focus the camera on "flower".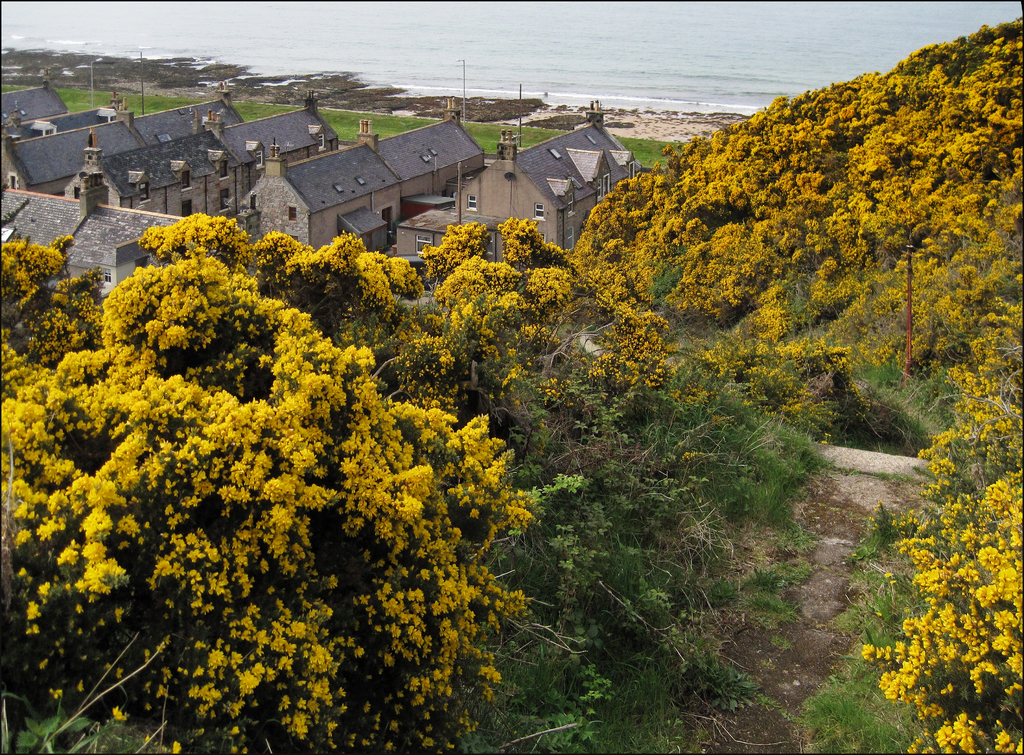
Focus region: 54:542:76:564.
